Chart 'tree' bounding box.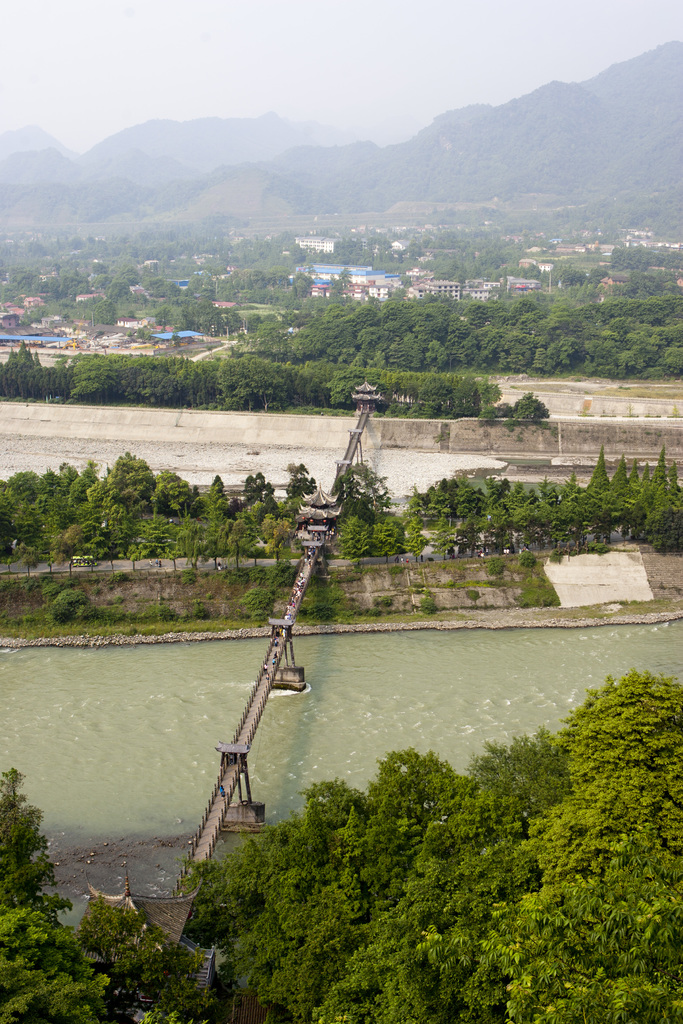
Charted: Rect(343, 810, 370, 878).
